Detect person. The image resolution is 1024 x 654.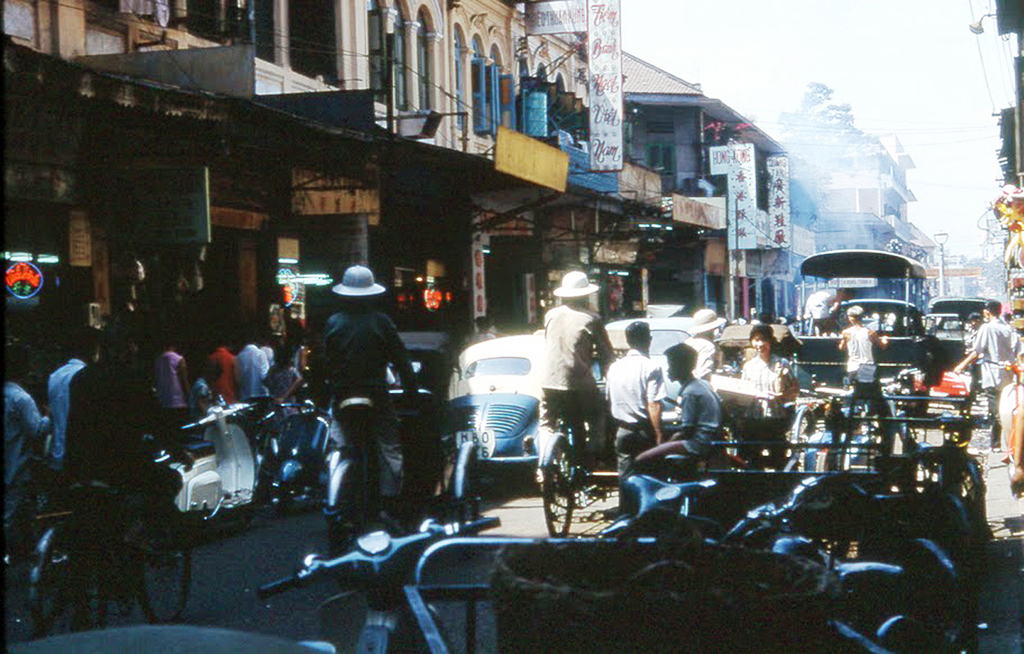
crop(733, 329, 805, 426).
